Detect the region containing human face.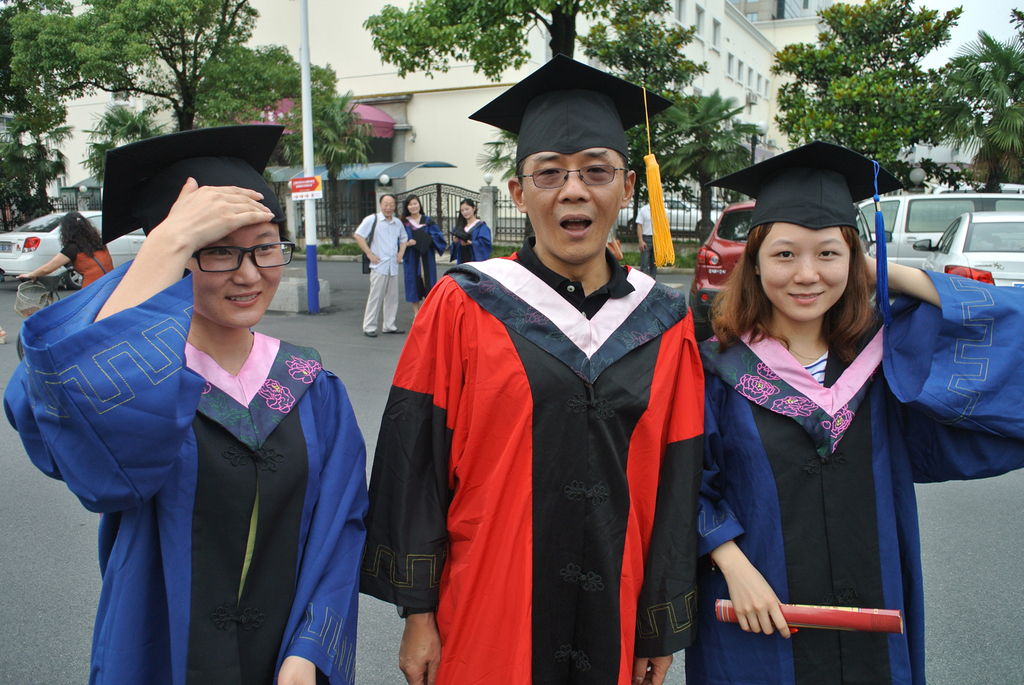
{"left": 459, "top": 200, "right": 475, "bottom": 219}.
